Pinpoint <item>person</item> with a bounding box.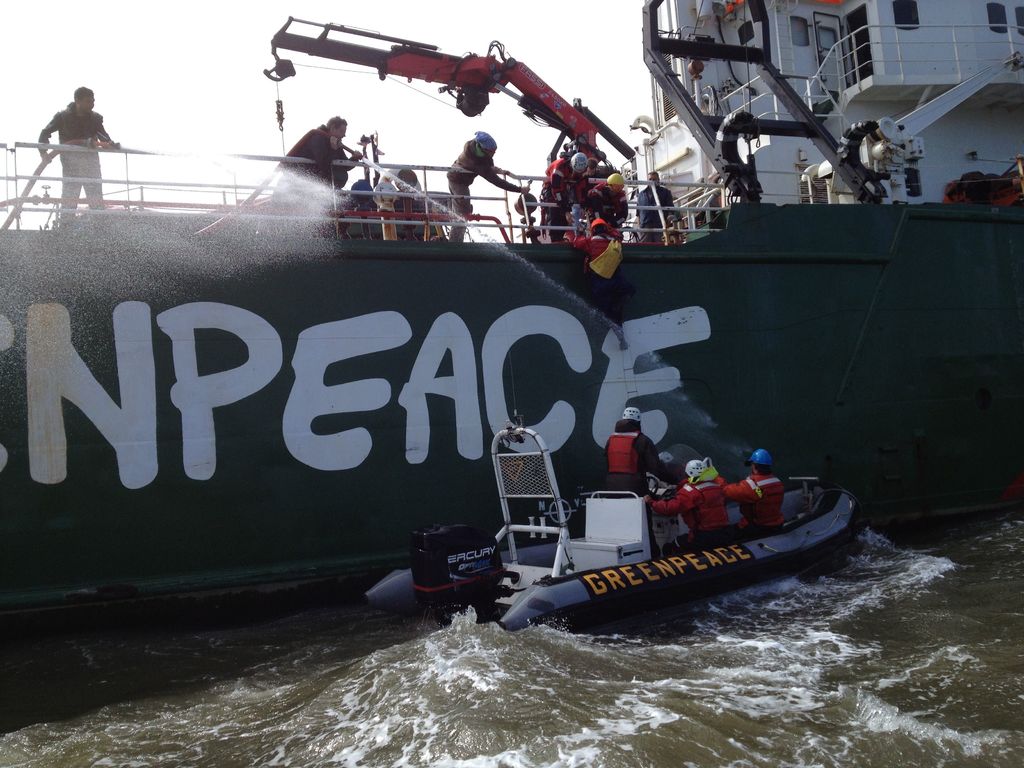
x1=273, y1=118, x2=358, y2=199.
